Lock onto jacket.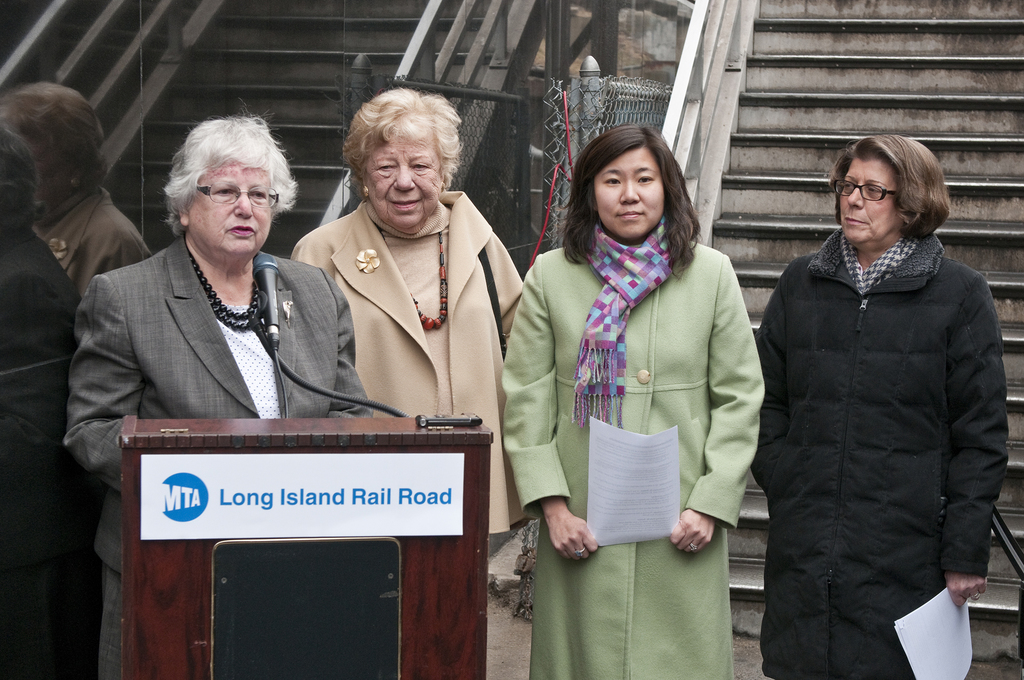
Locked: region(498, 142, 780, 567).
